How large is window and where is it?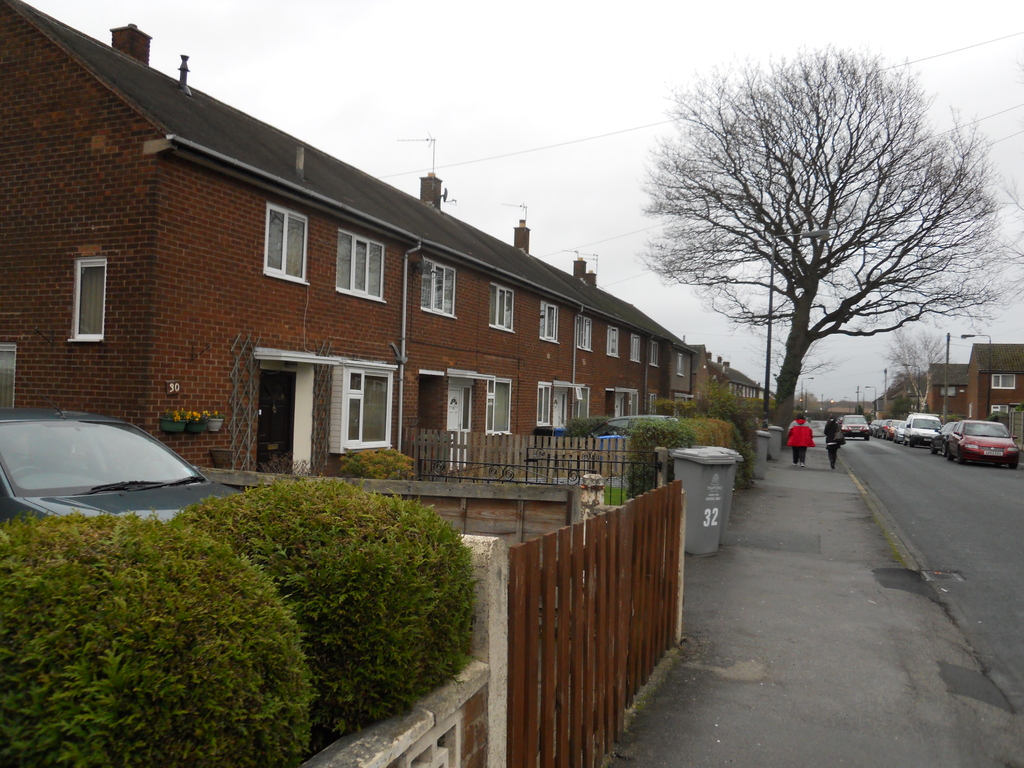
Bounding box: (0, 342, 14, 415).
